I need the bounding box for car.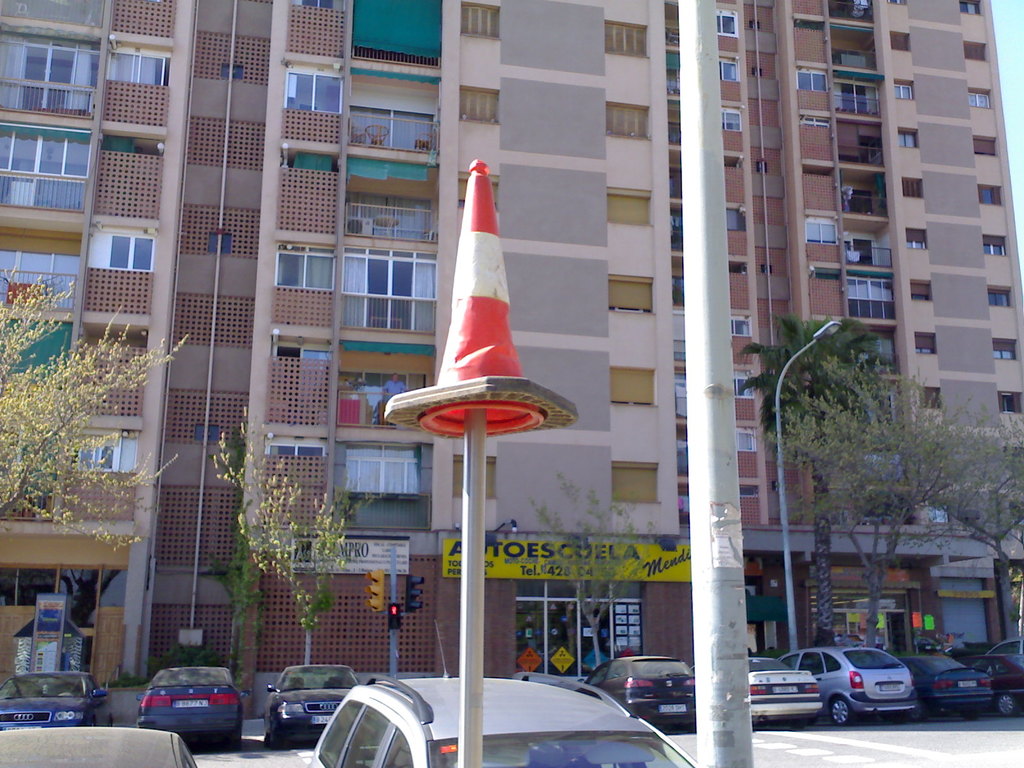
Here it is: <region>751, 655, 824, 725</region>.
